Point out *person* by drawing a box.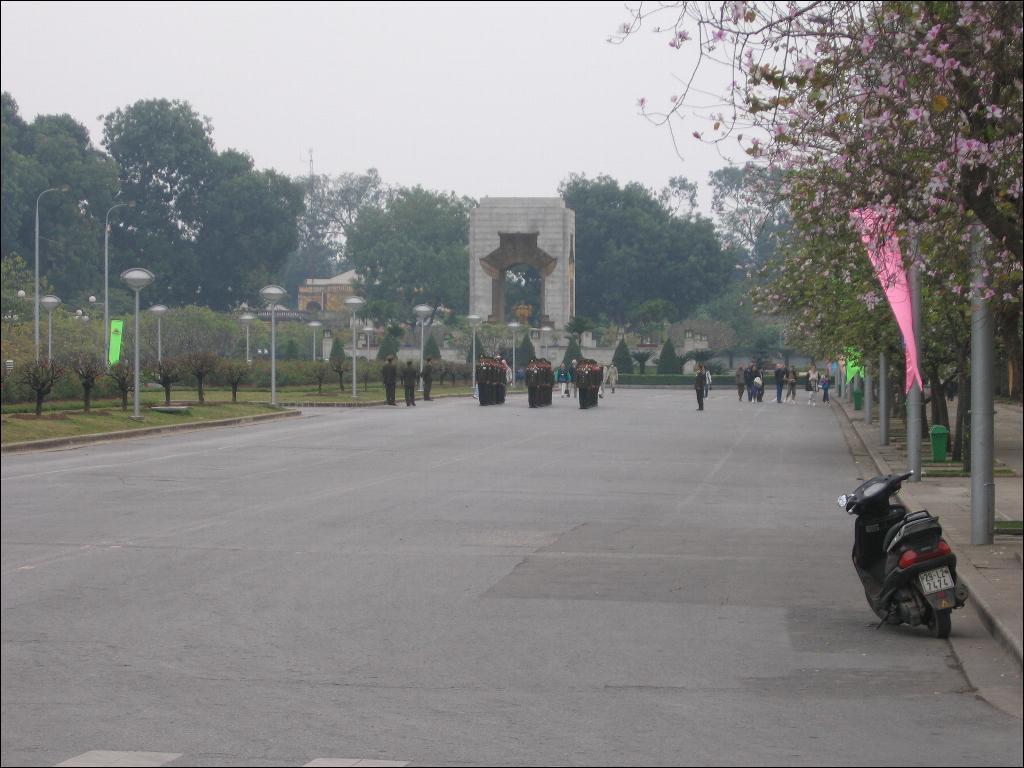
rect(734, 365, 746, 401).
